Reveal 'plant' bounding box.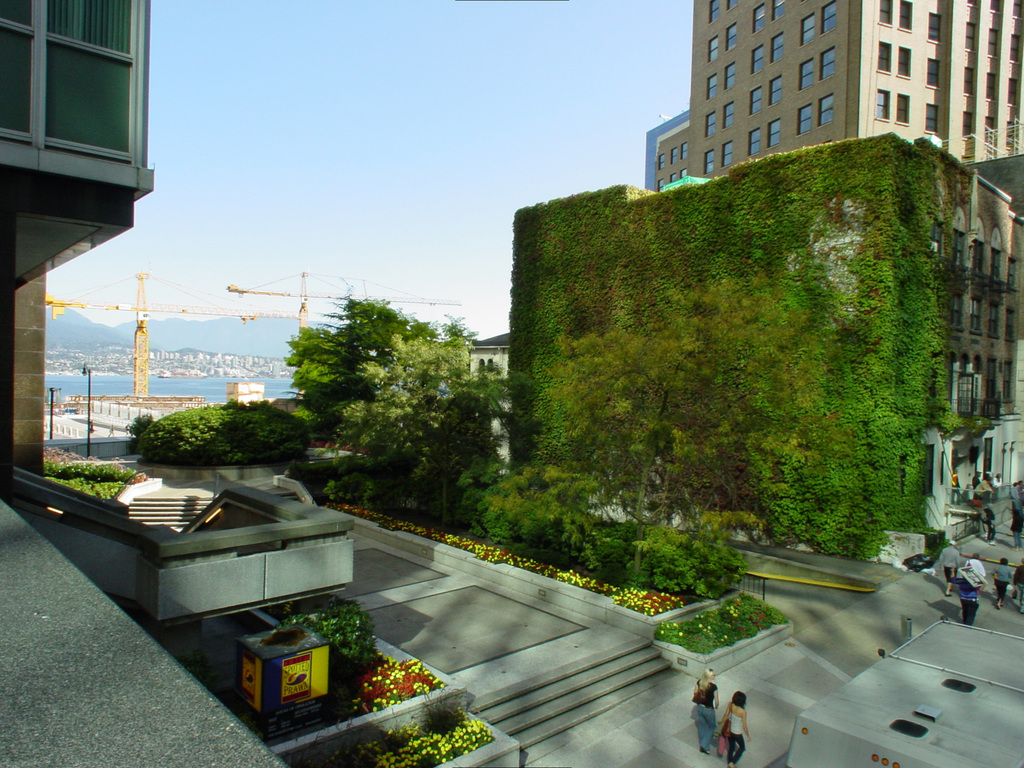
Revealed: detection(120, 405, 164, 441).
